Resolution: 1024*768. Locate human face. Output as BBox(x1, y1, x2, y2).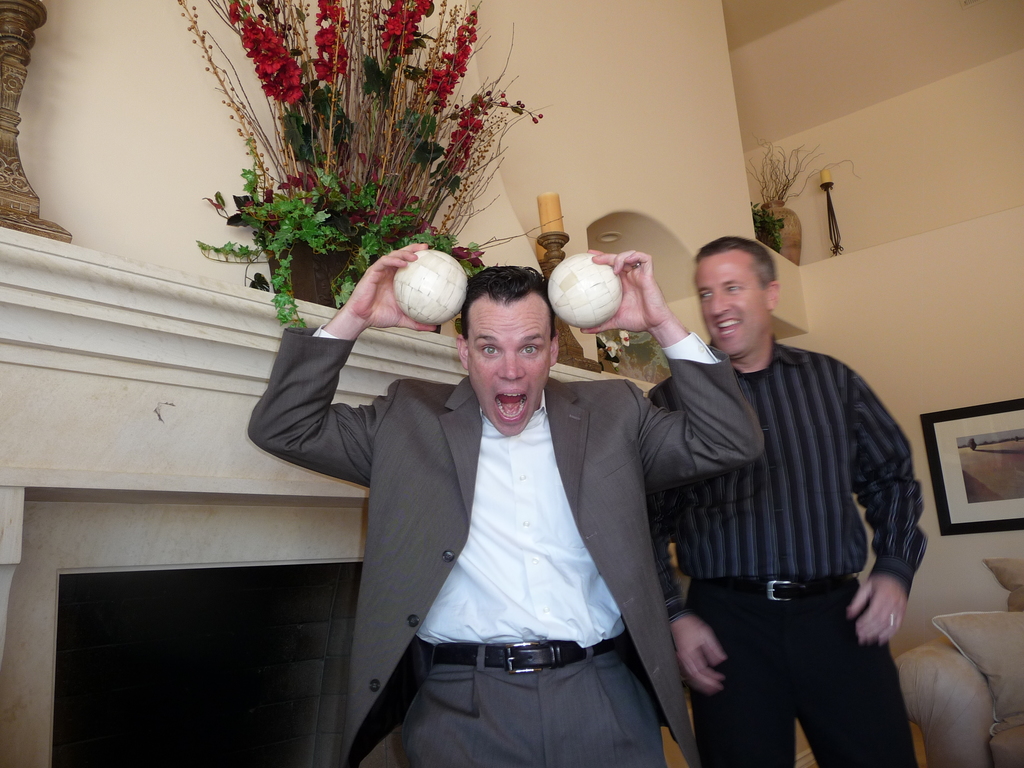
BBox(459, 289, 548, 437).
